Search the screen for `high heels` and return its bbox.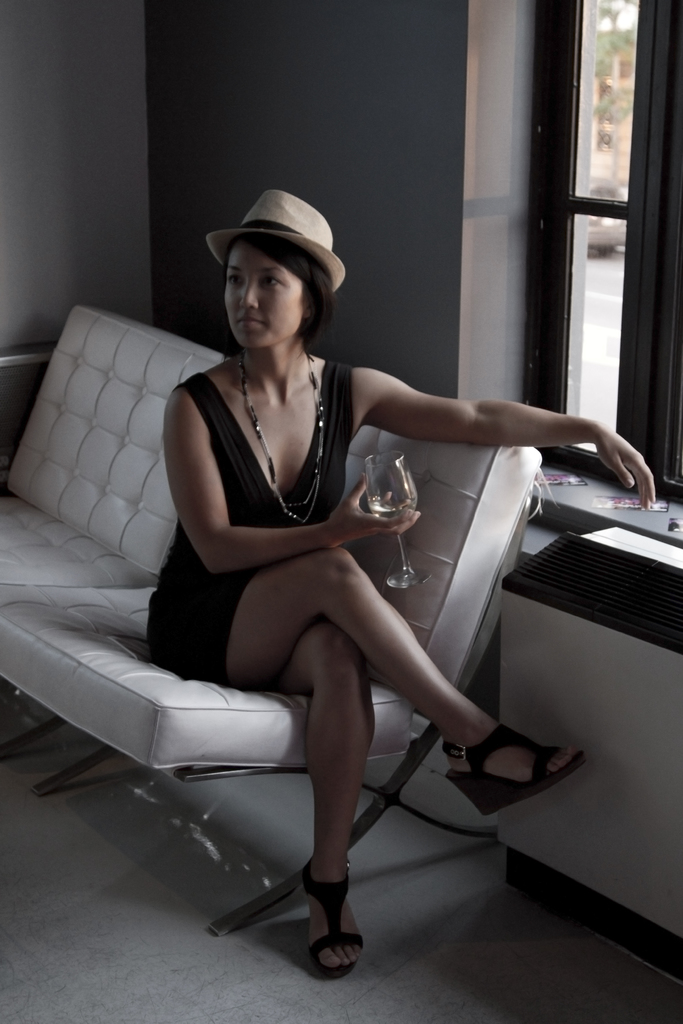
Found: l=272, t=861, r=367, b=966.
